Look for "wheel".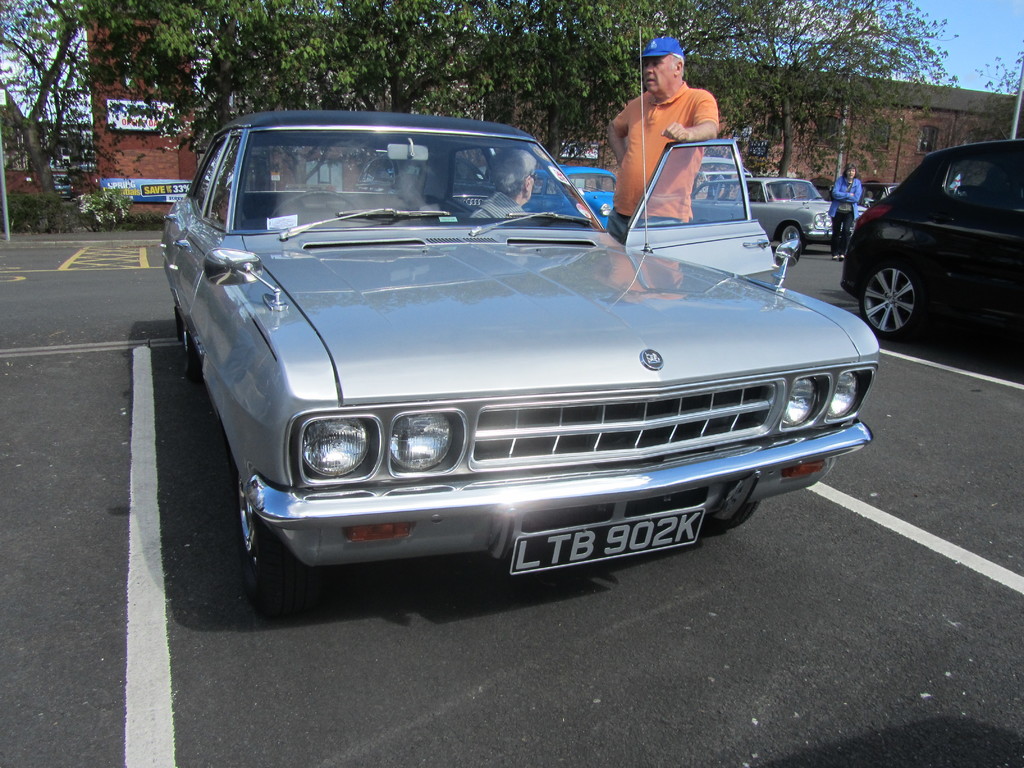
Found: x1=270 y1=193 x2=356 y2=220.
